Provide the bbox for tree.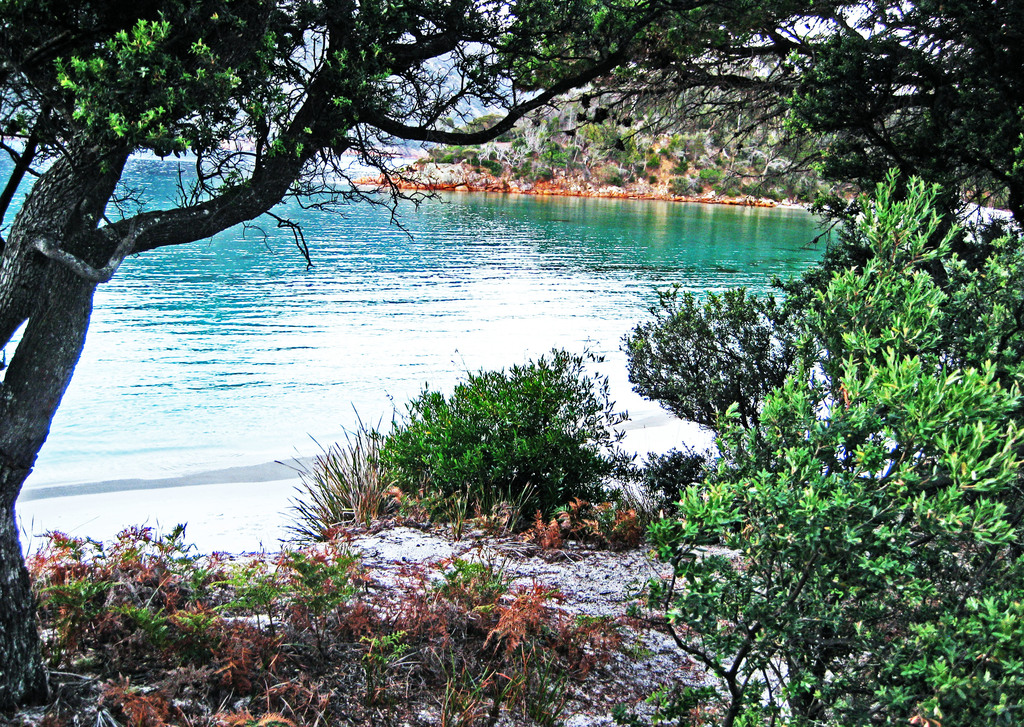
640:166:1023:726.
